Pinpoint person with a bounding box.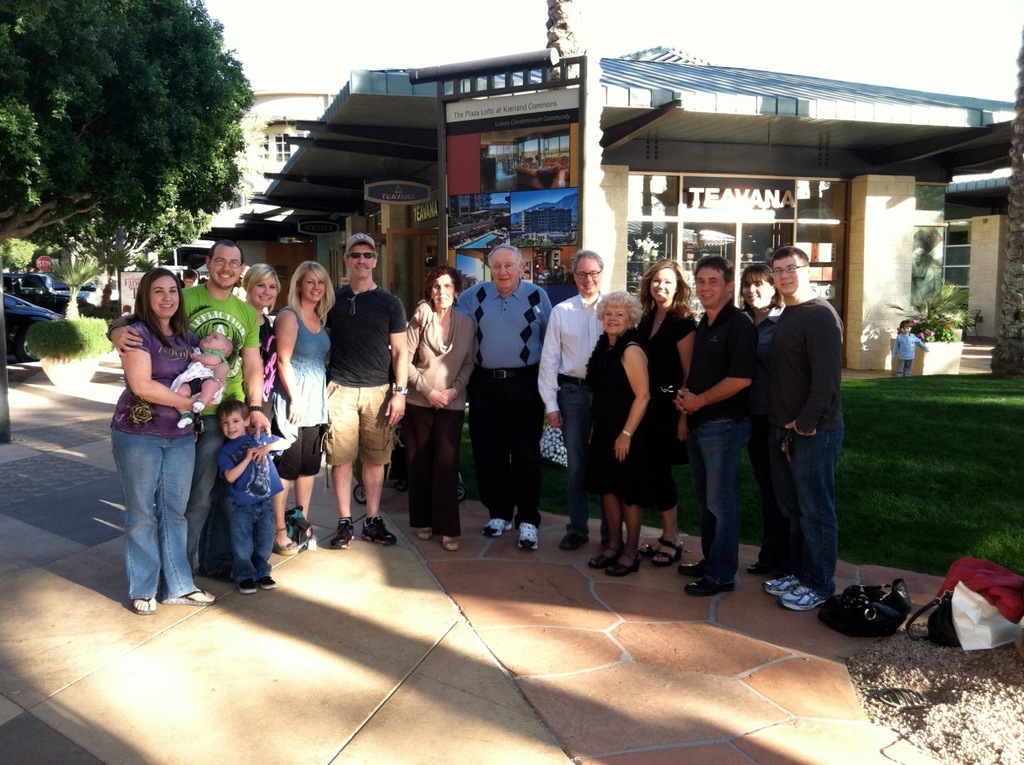
(891, 316, 926, 377).
